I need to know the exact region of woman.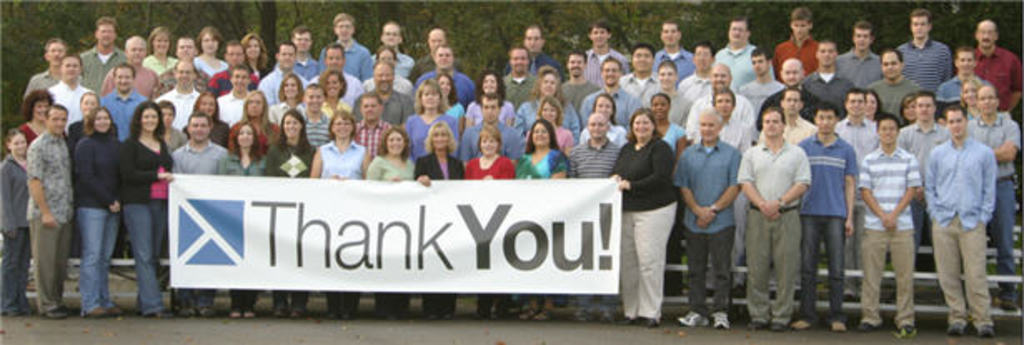
Region: 466/72/511/128.
